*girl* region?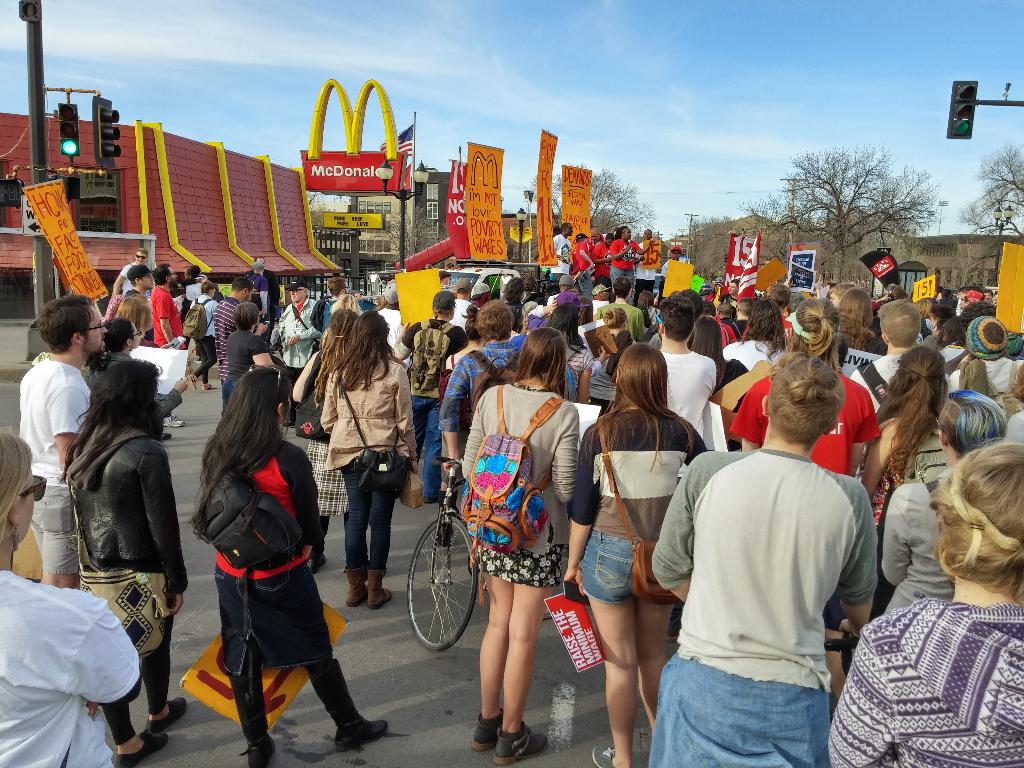
<box>460,327,578,766</box>
